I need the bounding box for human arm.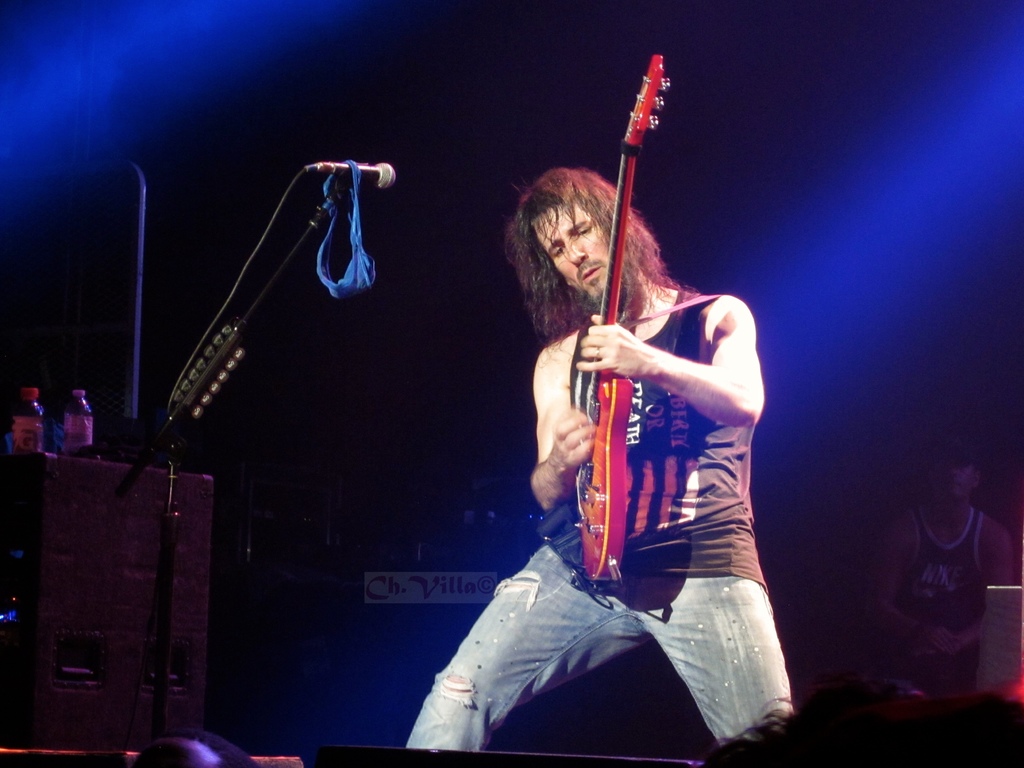
Here it is: 529,347,596,515.
